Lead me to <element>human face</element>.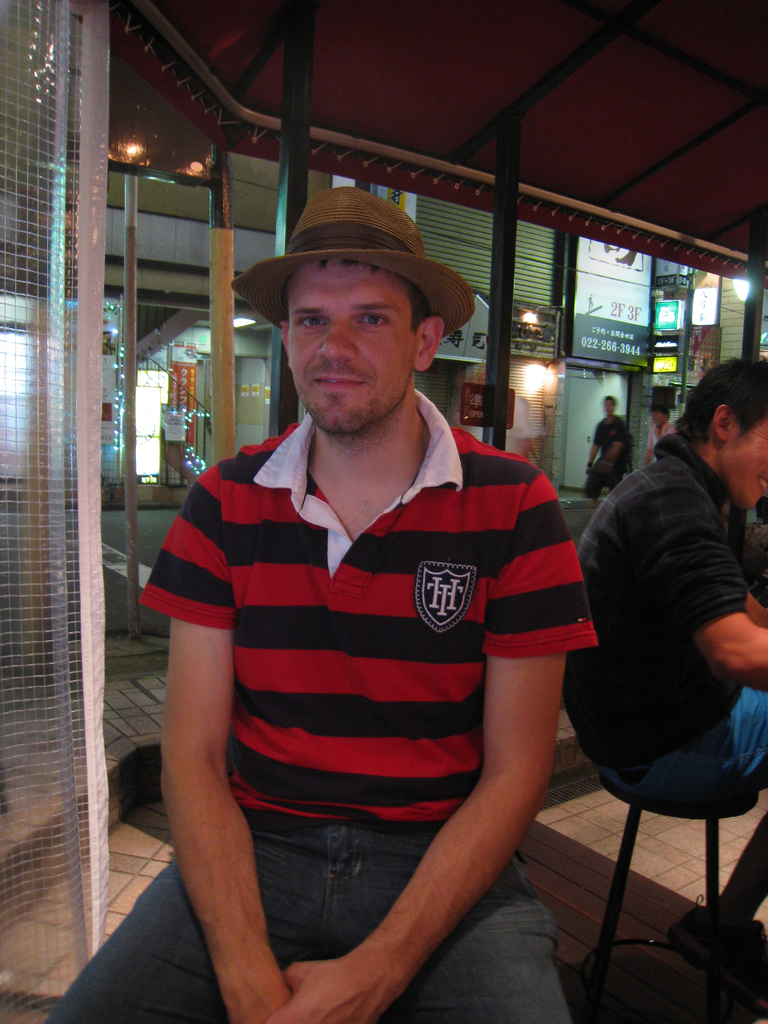
Lead to 728/420/767/511.
